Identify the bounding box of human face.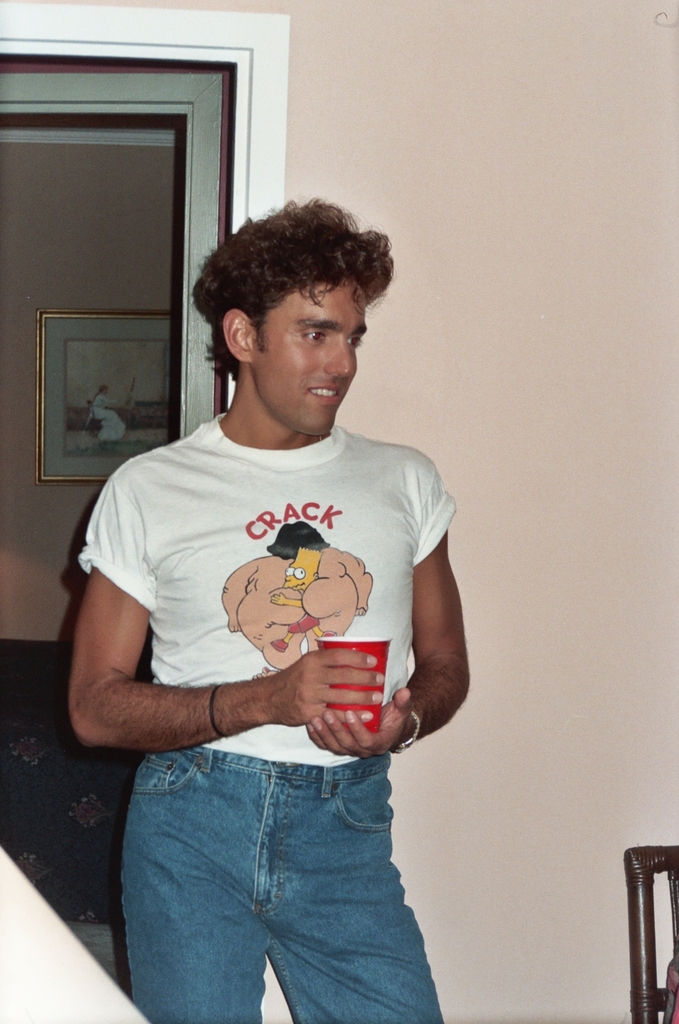
BBox(257, 274, 367, 433).
